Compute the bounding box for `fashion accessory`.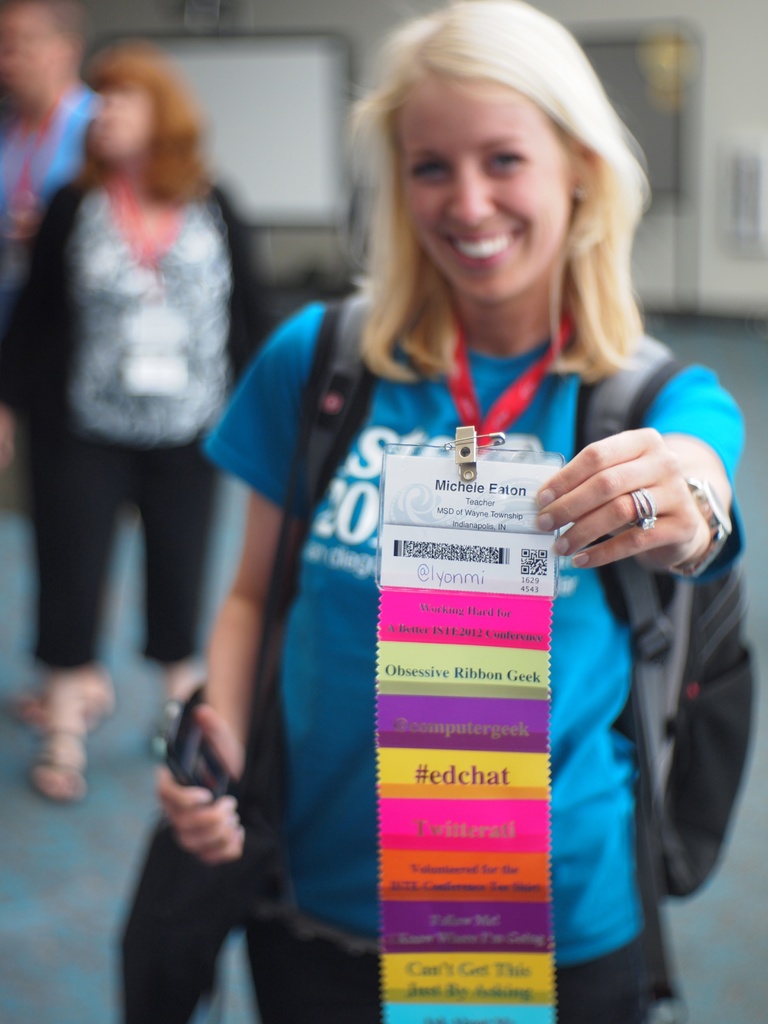
<bbox>669, 484, 739, 580</bbox>.
